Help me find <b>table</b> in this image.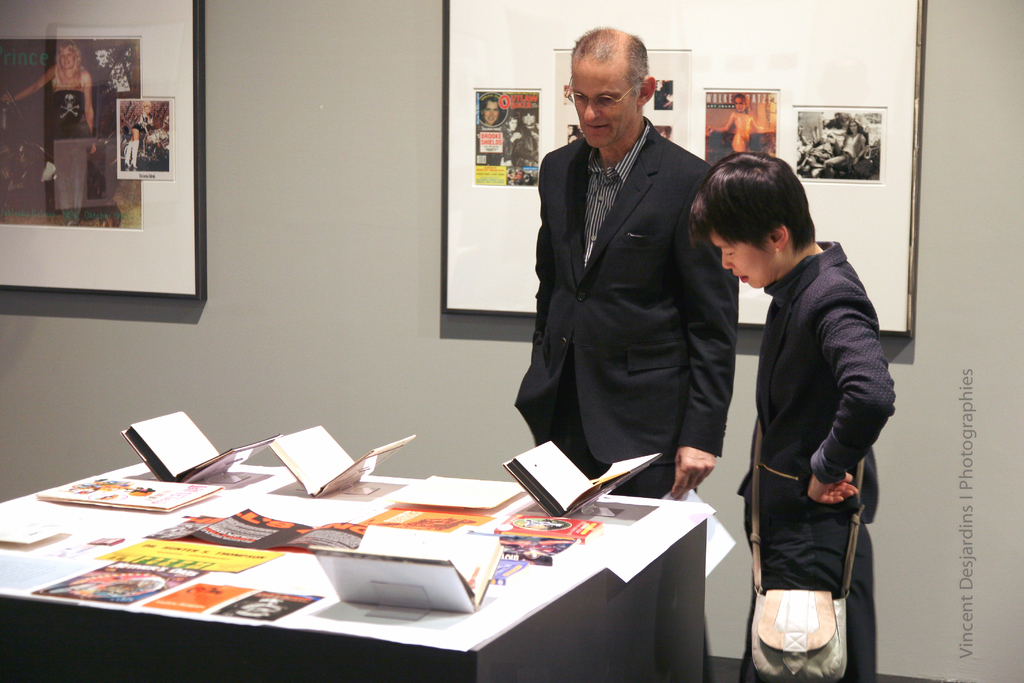
Found it: (x1=14, y1=440, x2=816, y2=674).
